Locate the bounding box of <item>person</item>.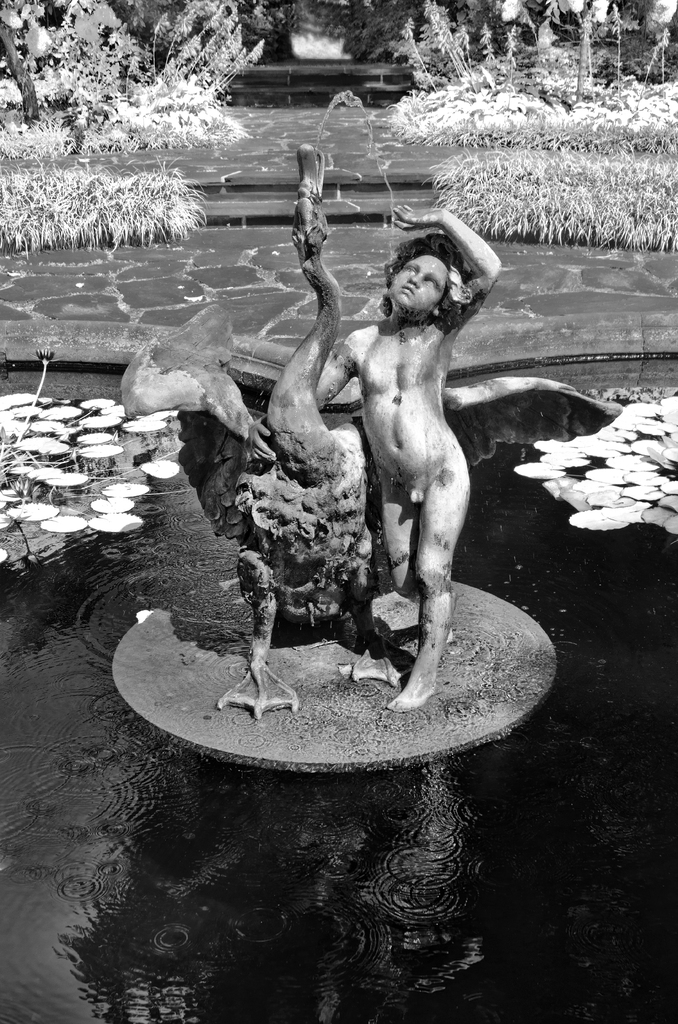
Bounding box: Rect(279, 232, 487, 723).
